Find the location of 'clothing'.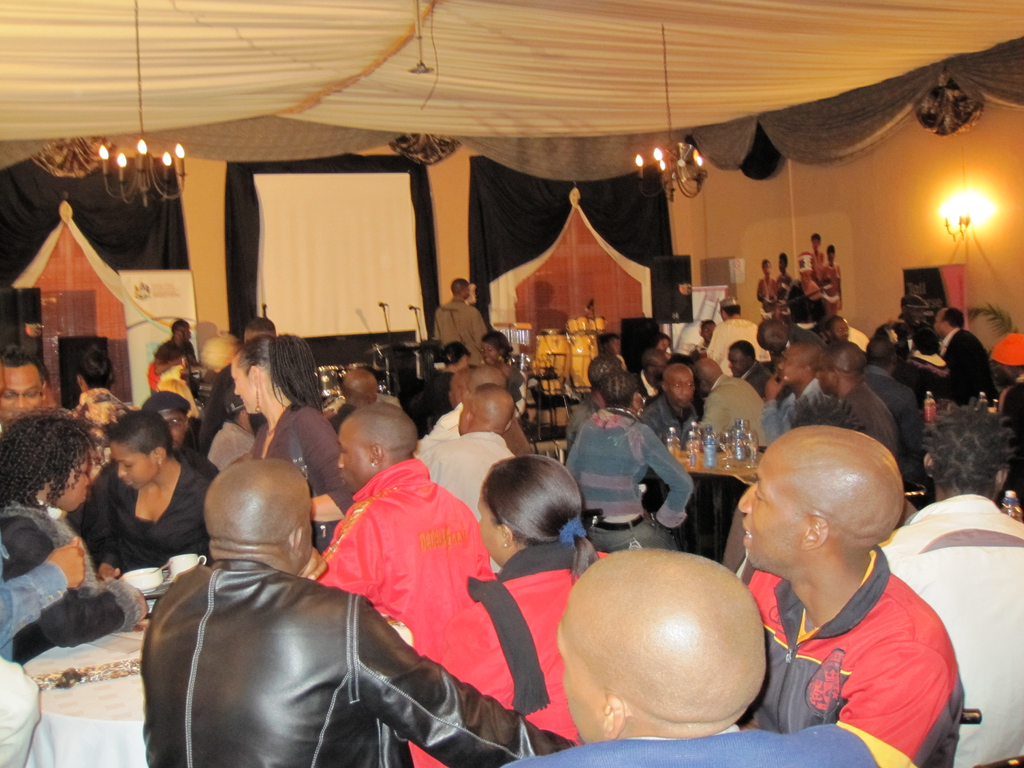
Location: 750, 536, 960, 744.
